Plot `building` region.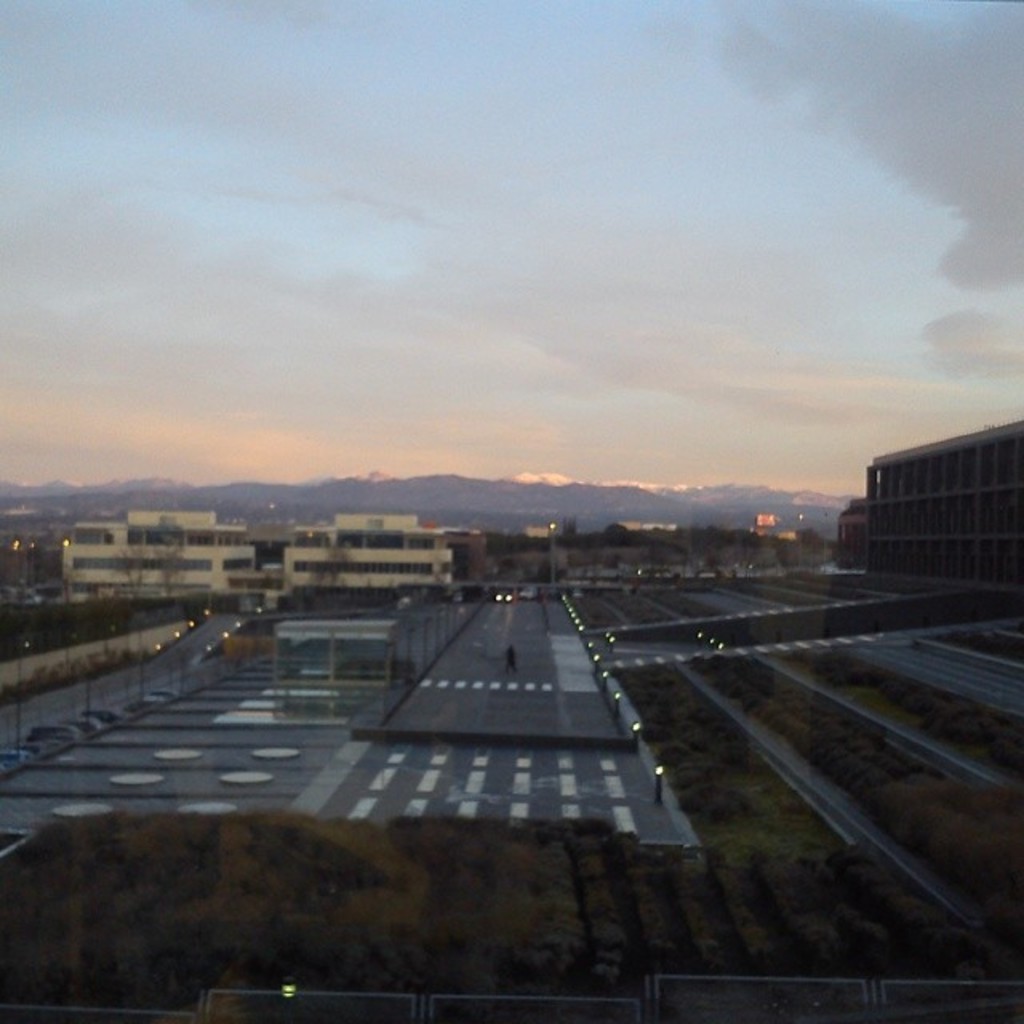
Plotted at 834:494:867:568.
